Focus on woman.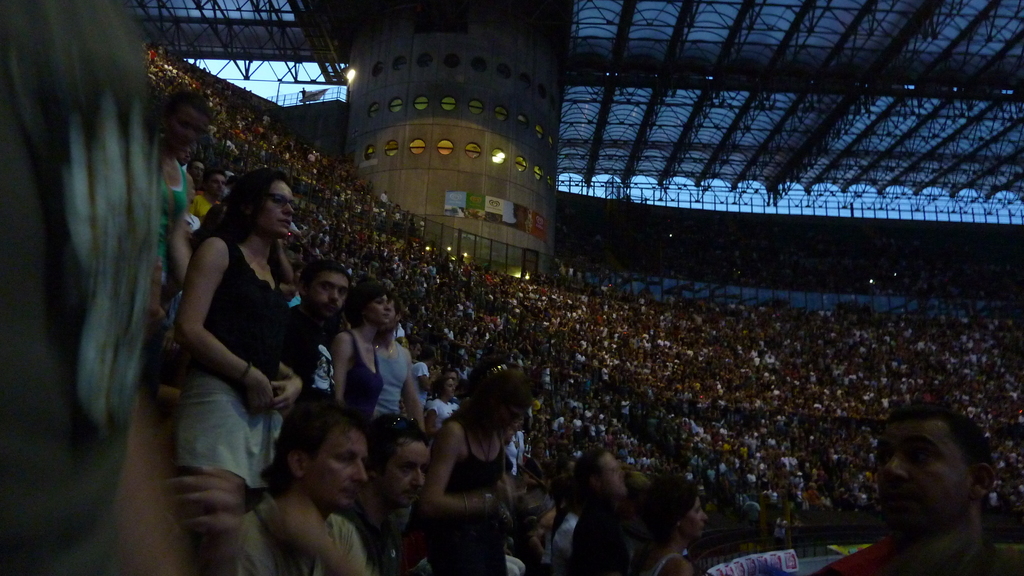
Focused at 419,365,539,575.
